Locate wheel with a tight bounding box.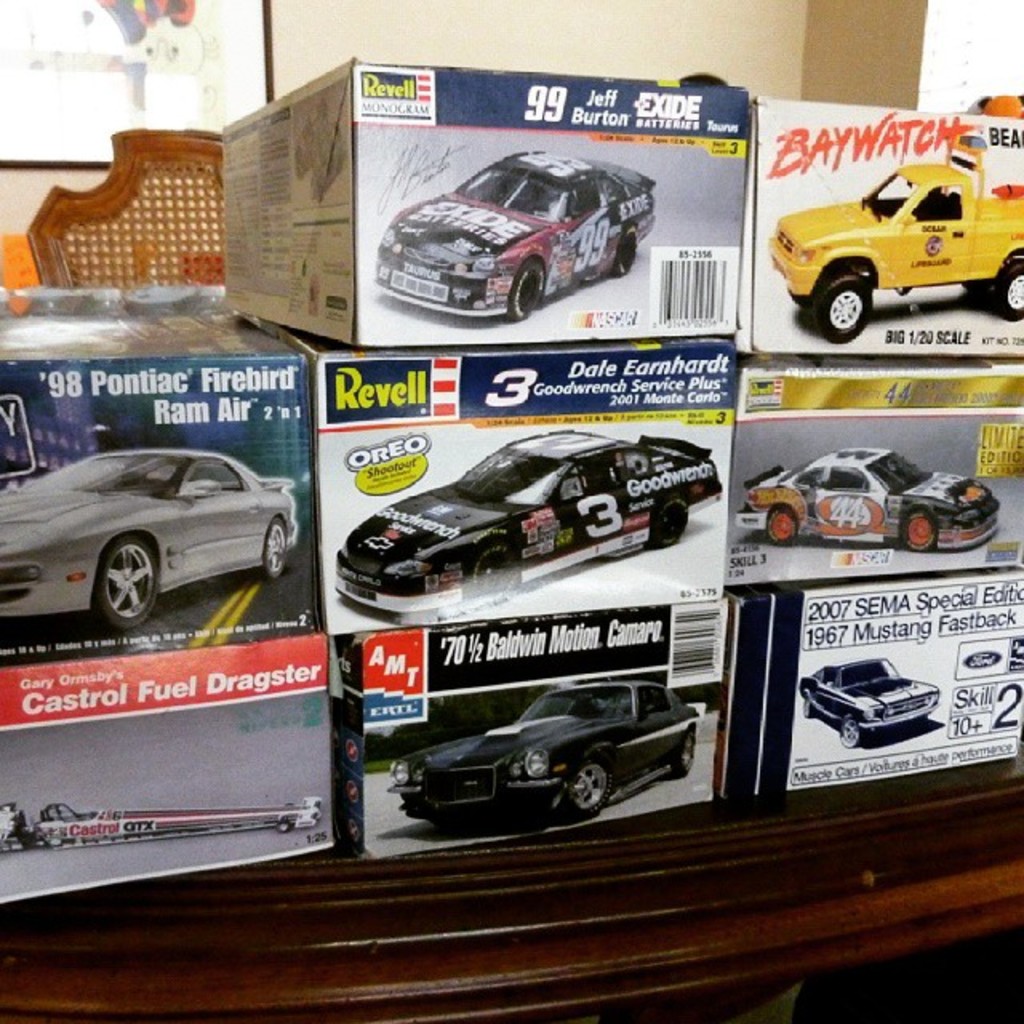
detection(675, 736, 694, 774).
